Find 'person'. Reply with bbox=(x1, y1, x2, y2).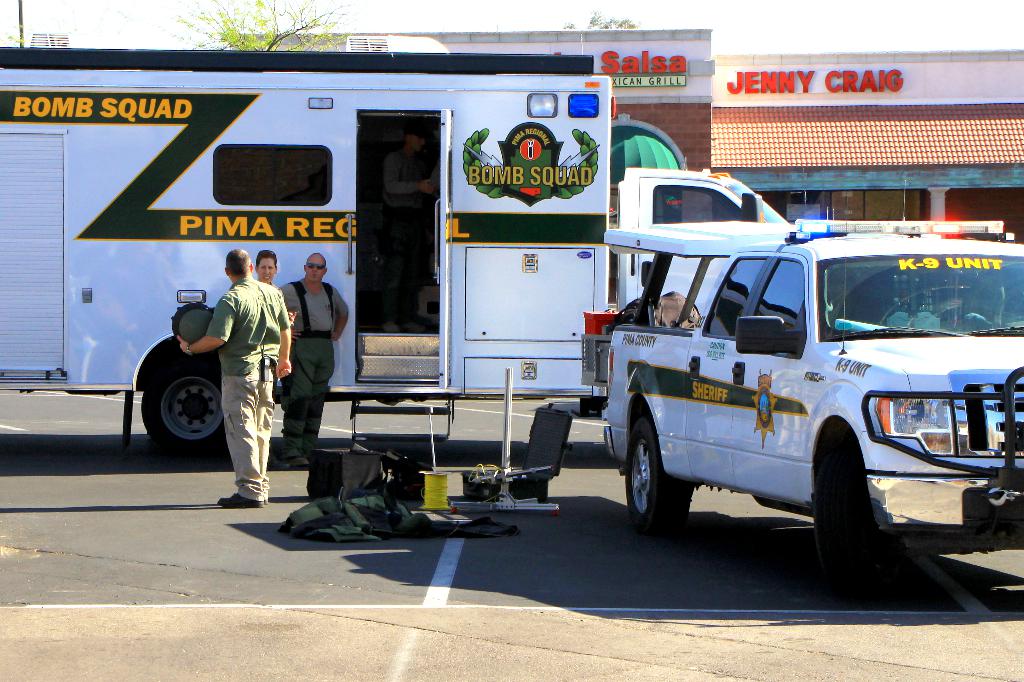
bbox=(280, 252, 346, 469).
